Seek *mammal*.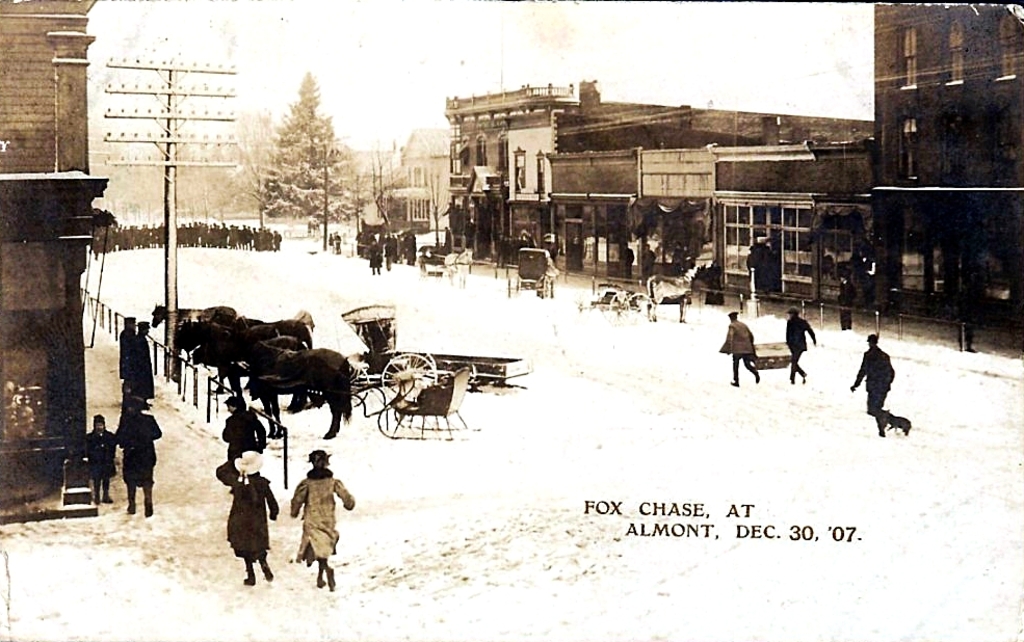
crop(288, 450, 357, 591).
